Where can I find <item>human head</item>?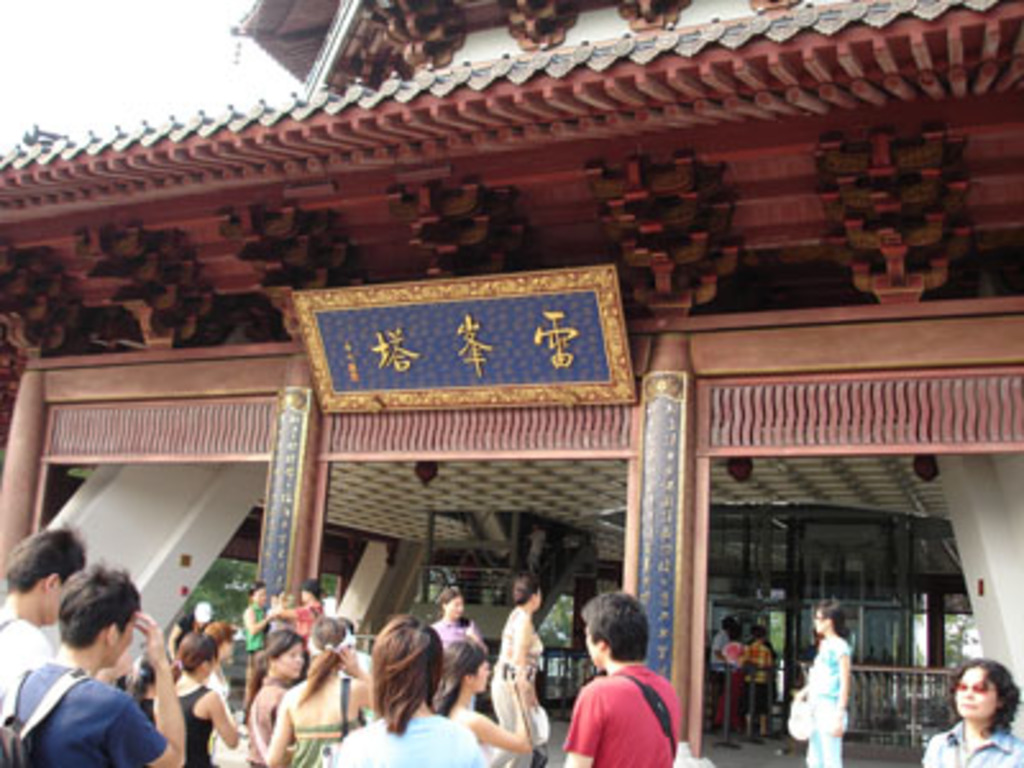
You can find it at 310, 620, 346, 660.
